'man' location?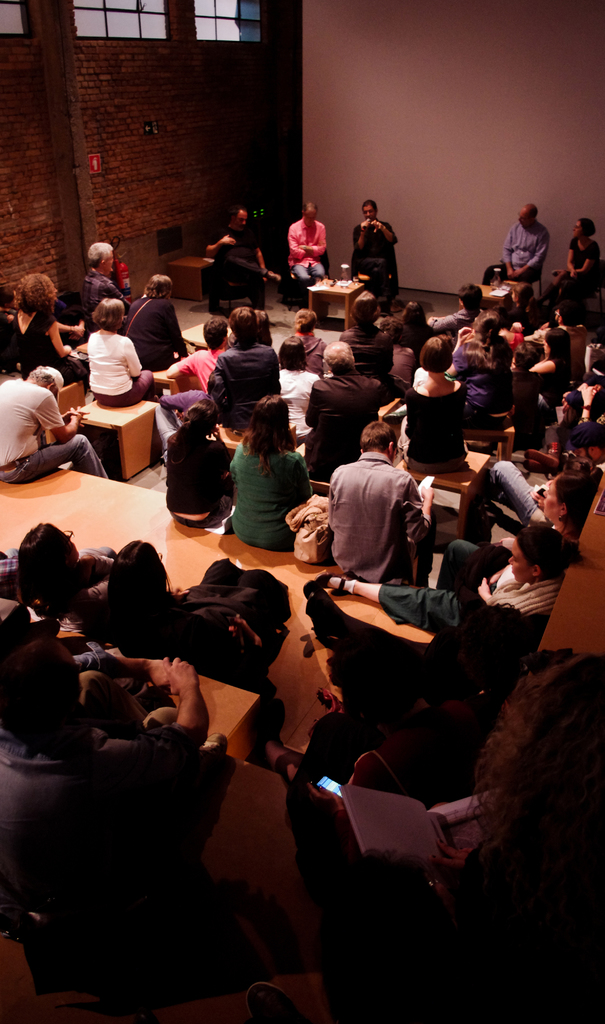
detection(505, 204, 546, 292)
